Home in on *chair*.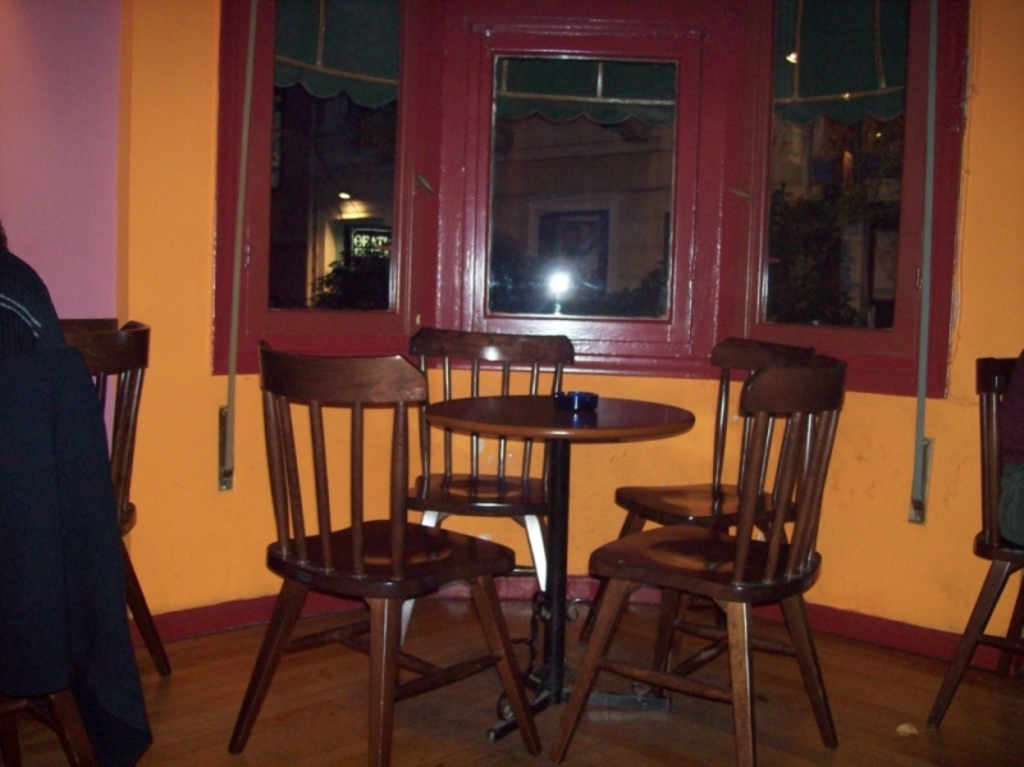
Homed in at 64:319:179:671.
